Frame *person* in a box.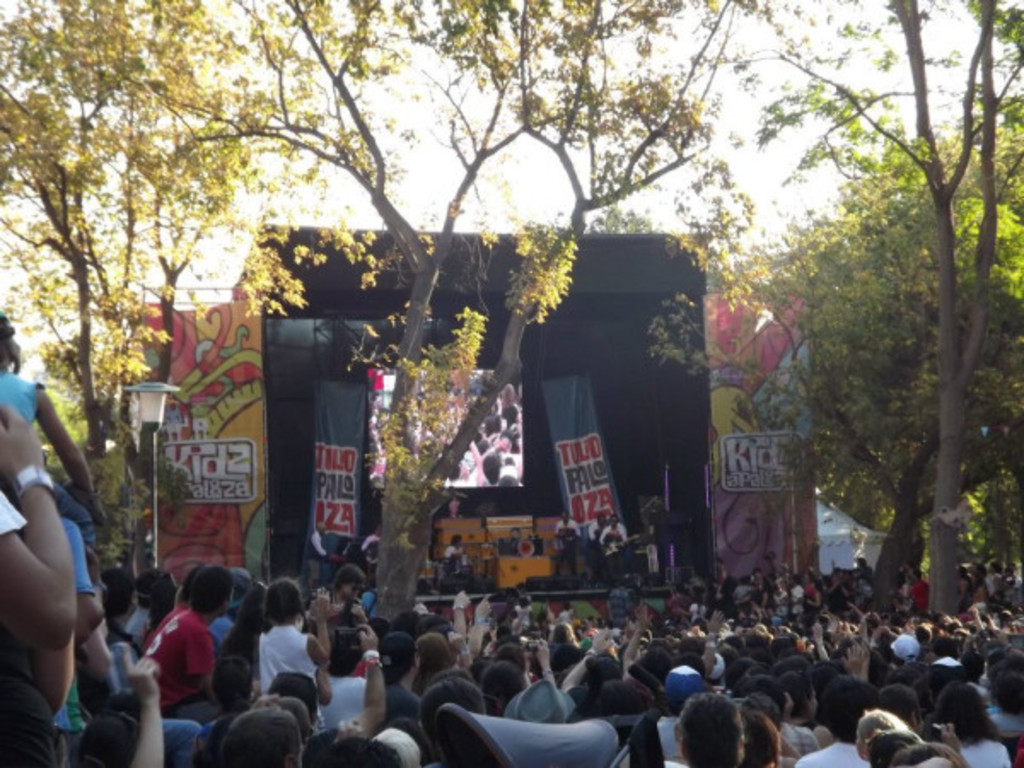
crop(307, 519, 331, 591).
